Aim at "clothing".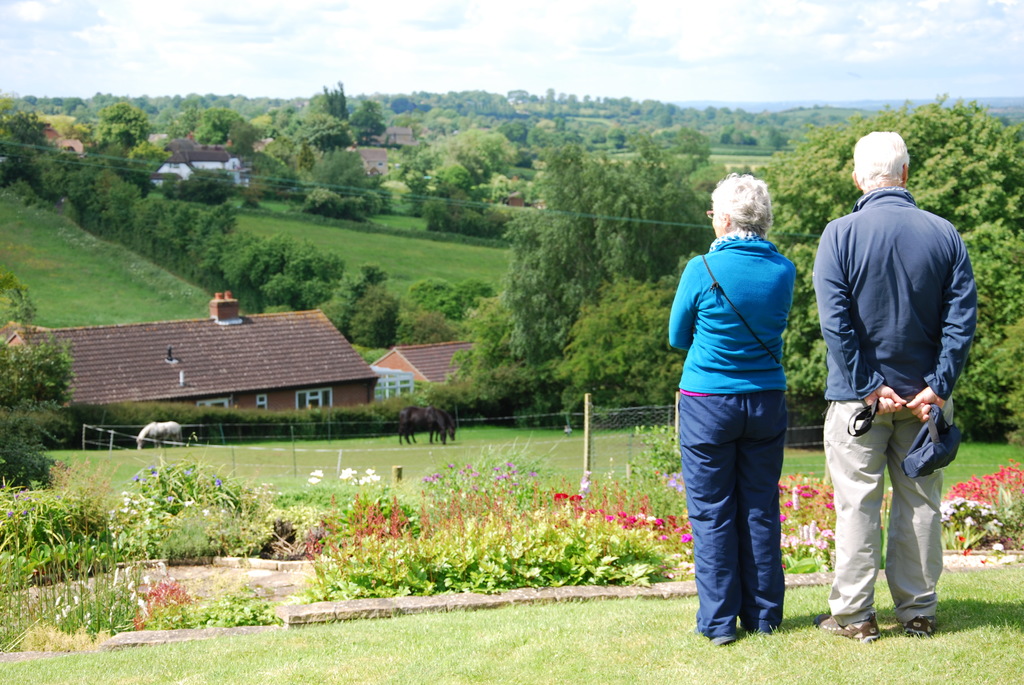
Aimed at 673:173:815:625.
